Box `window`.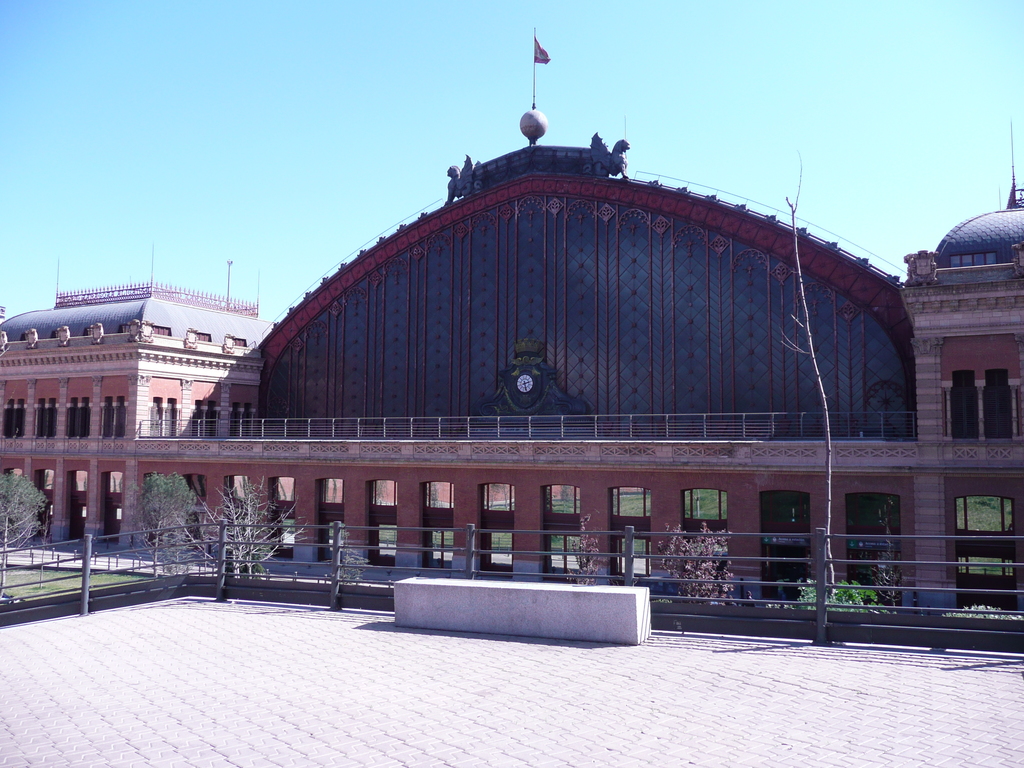
266 472 296 558.
